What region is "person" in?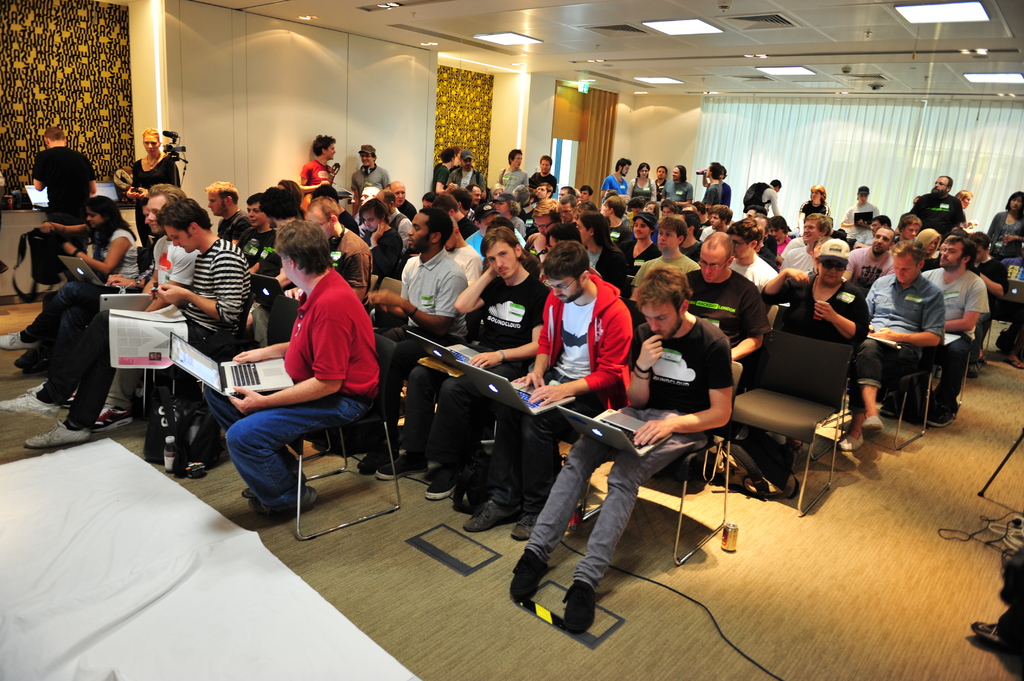
bbox=[355, 205, 470, 482].
